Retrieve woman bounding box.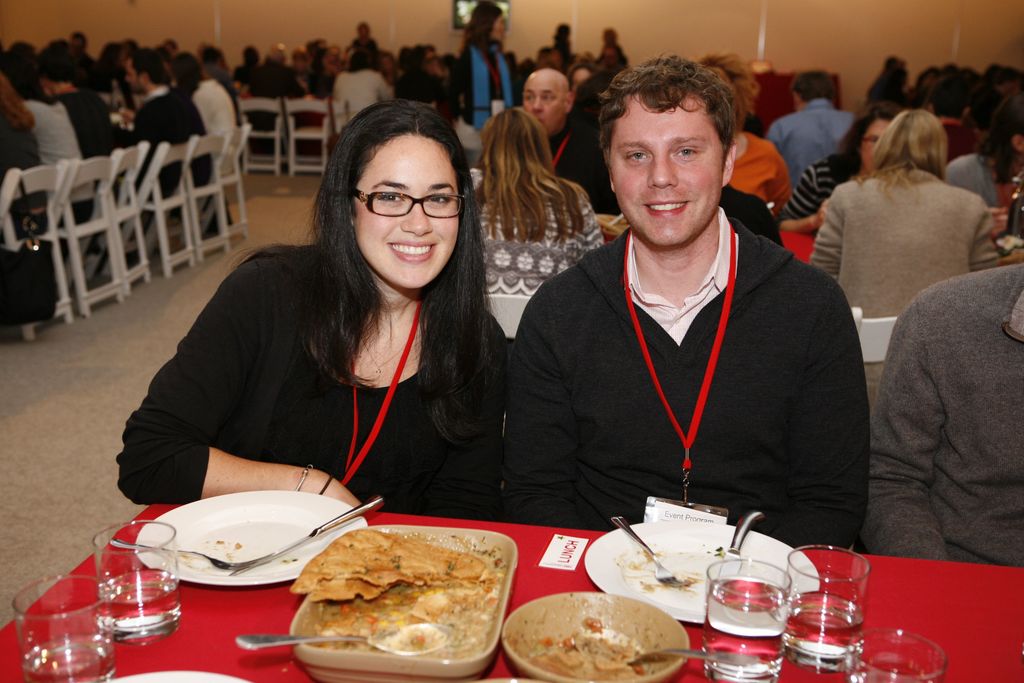
Bounding box: (x1=170, y1=53, x2=237, y2=136).
